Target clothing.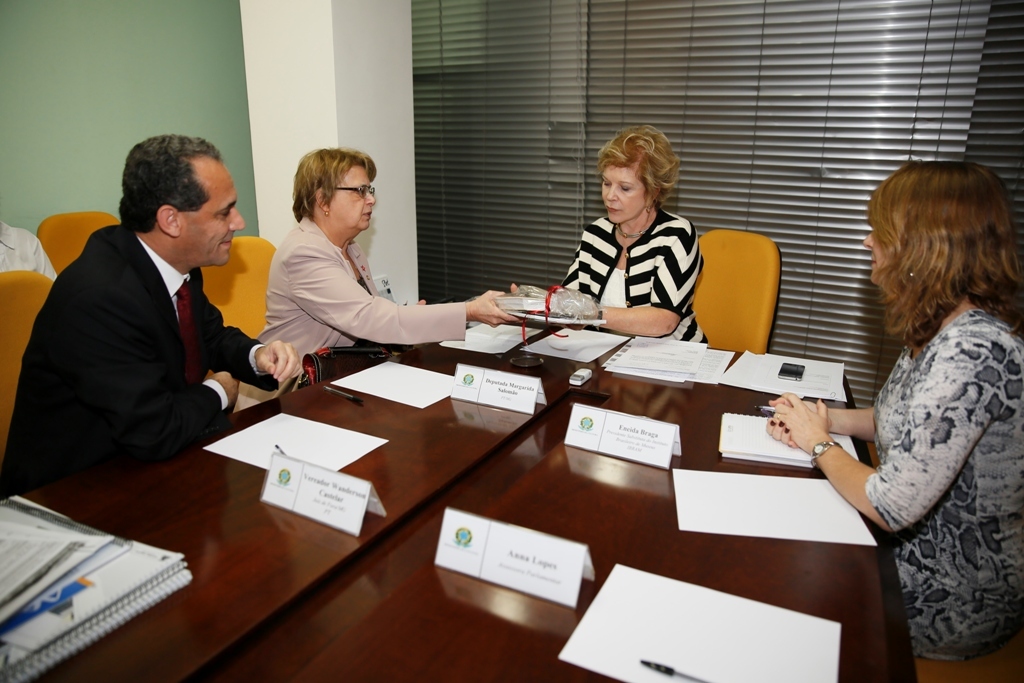
Target region: <region>867, 309, 1023, 660</region>.
